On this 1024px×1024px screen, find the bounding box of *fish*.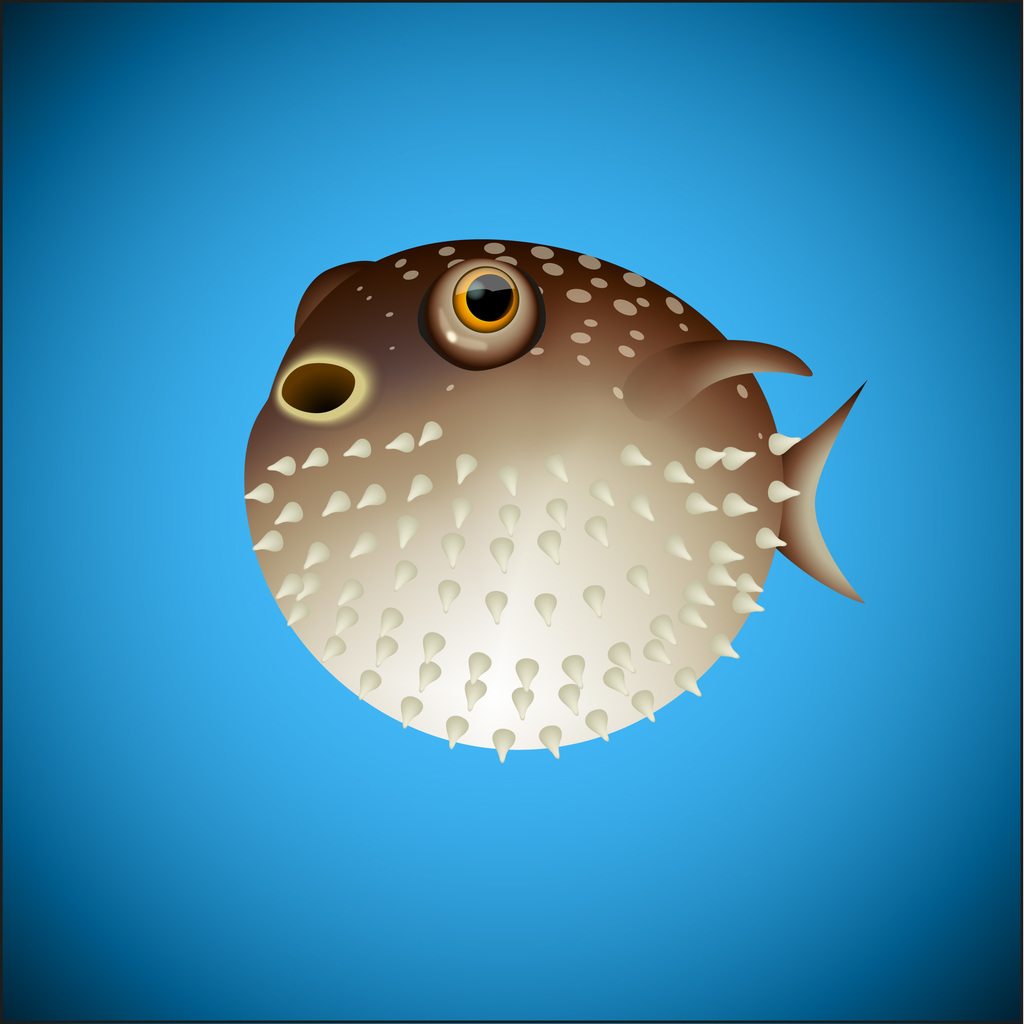
Bounding box: (x1=200, y1=227, x2=879, y2=788).
